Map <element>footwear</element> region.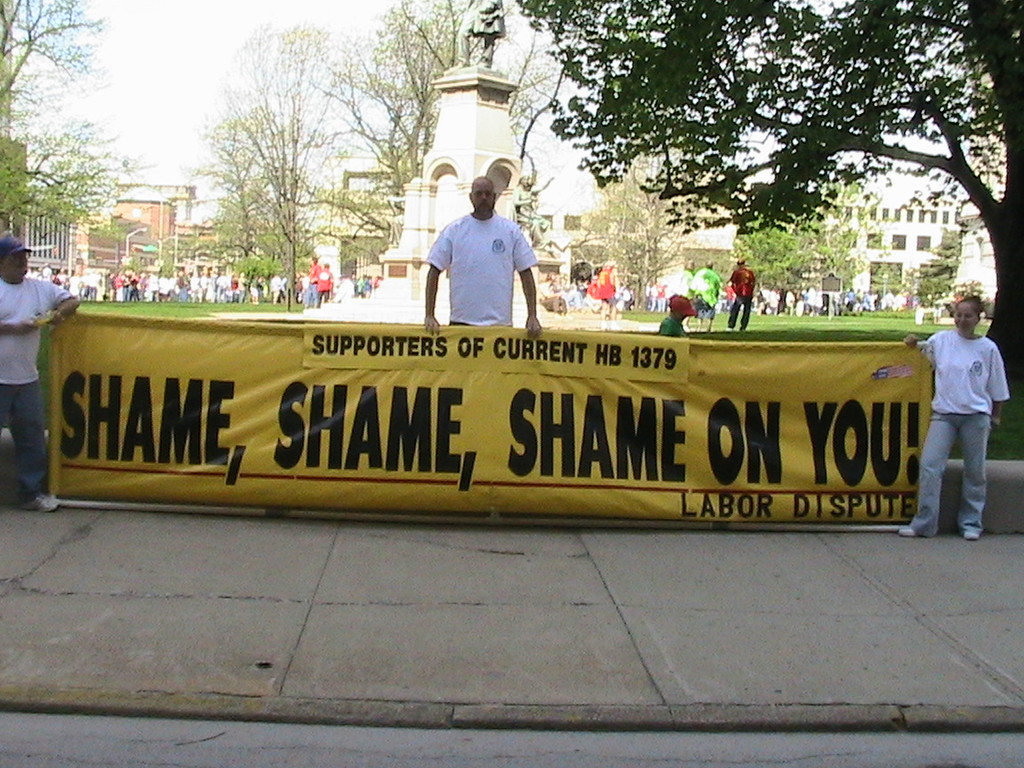
Mapped to 962:530:979:540.
